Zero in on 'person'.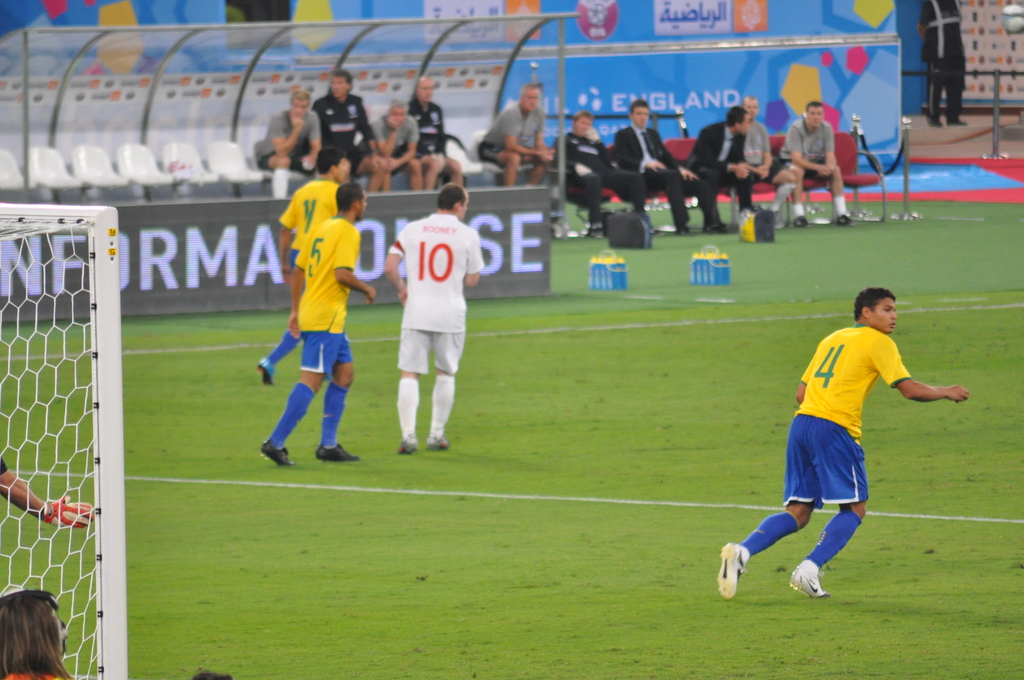
Zeroed in: BBox(0, 595, 73, 679).
